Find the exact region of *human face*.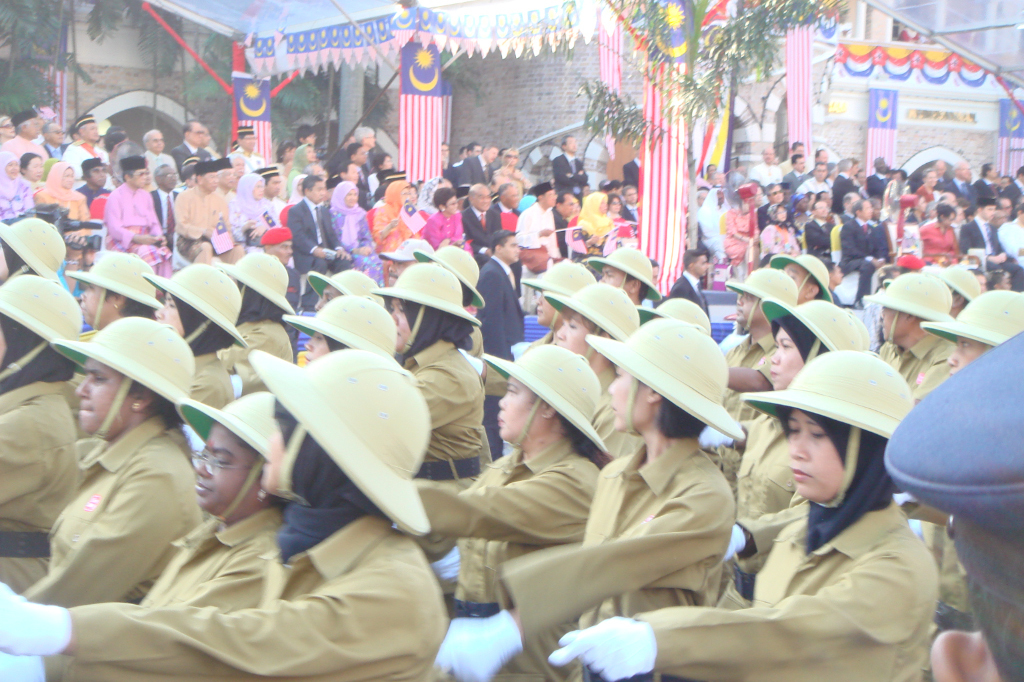
Exact region: 833,166,839,178.
